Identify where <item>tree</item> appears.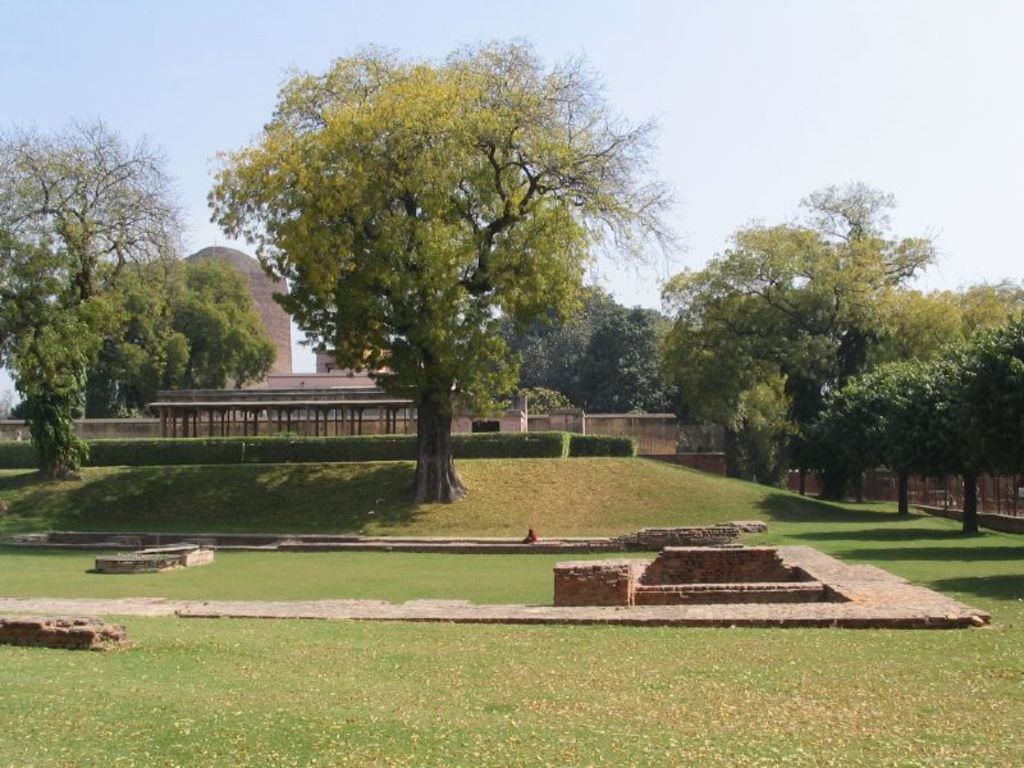
Appears at <region>128, 247, 279, 390</region>.
